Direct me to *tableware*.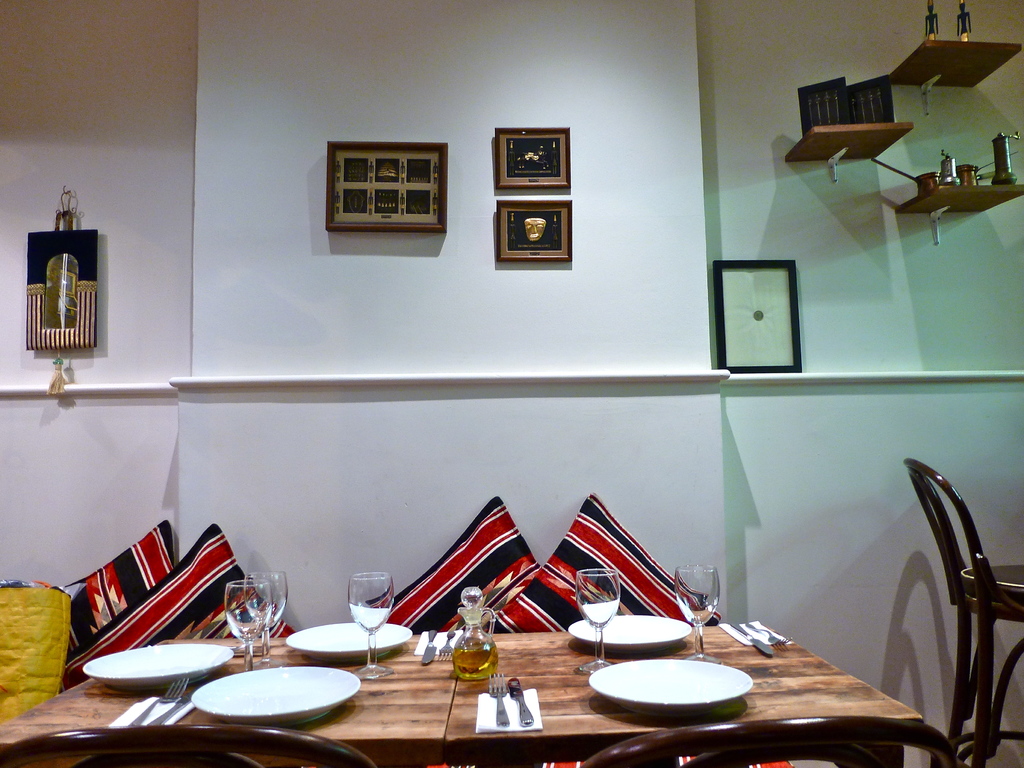
Direction: [422,630,437,665].
